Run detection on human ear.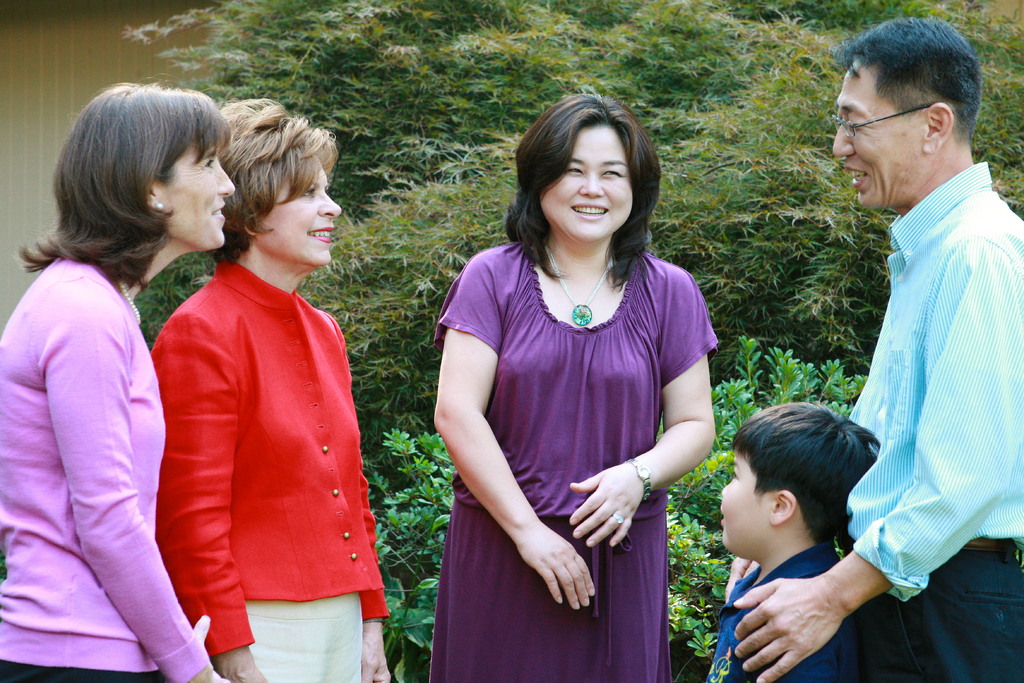
Result: detection(145, 183, 169, 210).
